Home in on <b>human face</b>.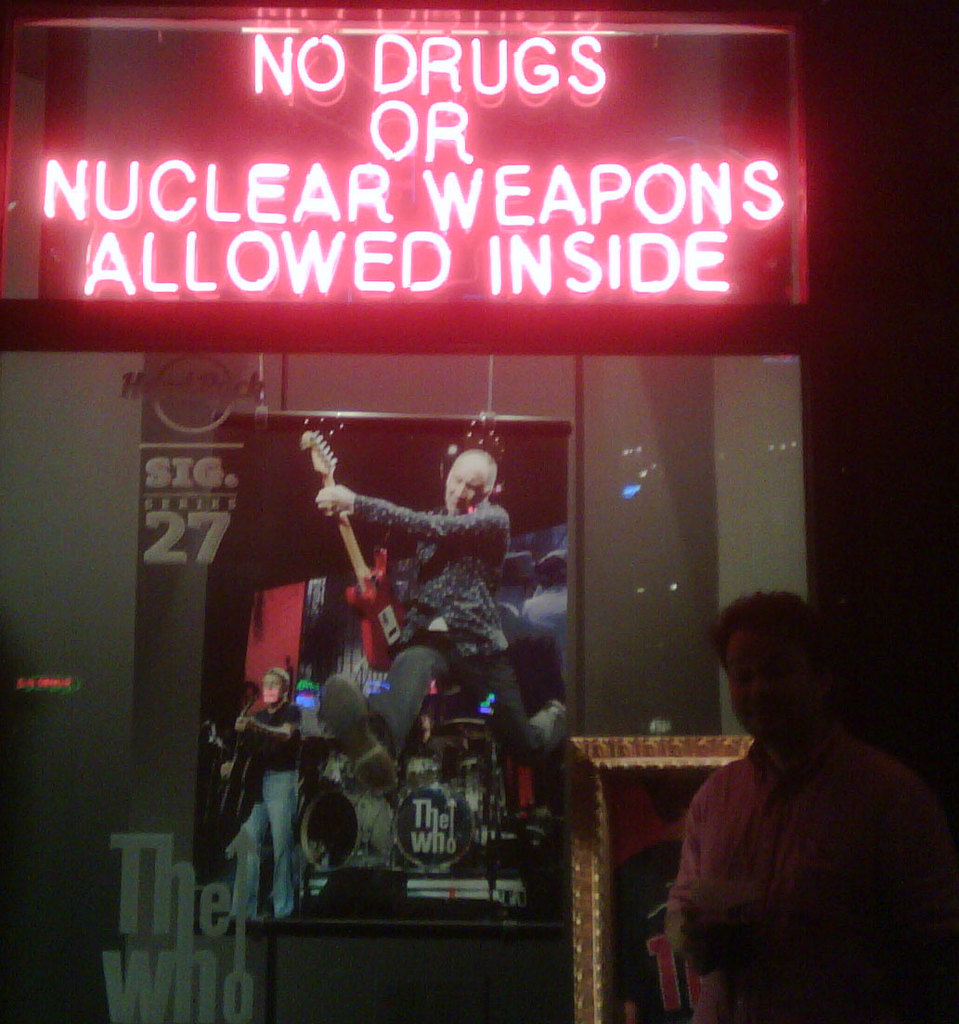
Homed in at bbox(720, 631, 819, 750).
